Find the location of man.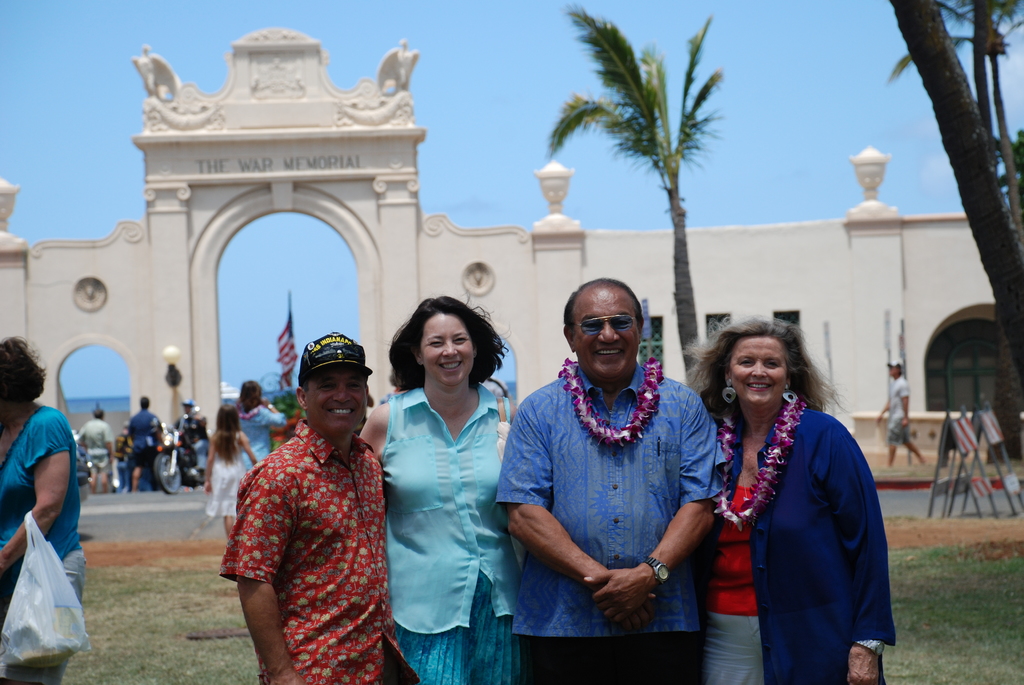
Location: select_region(175, 400, 206, 475).
